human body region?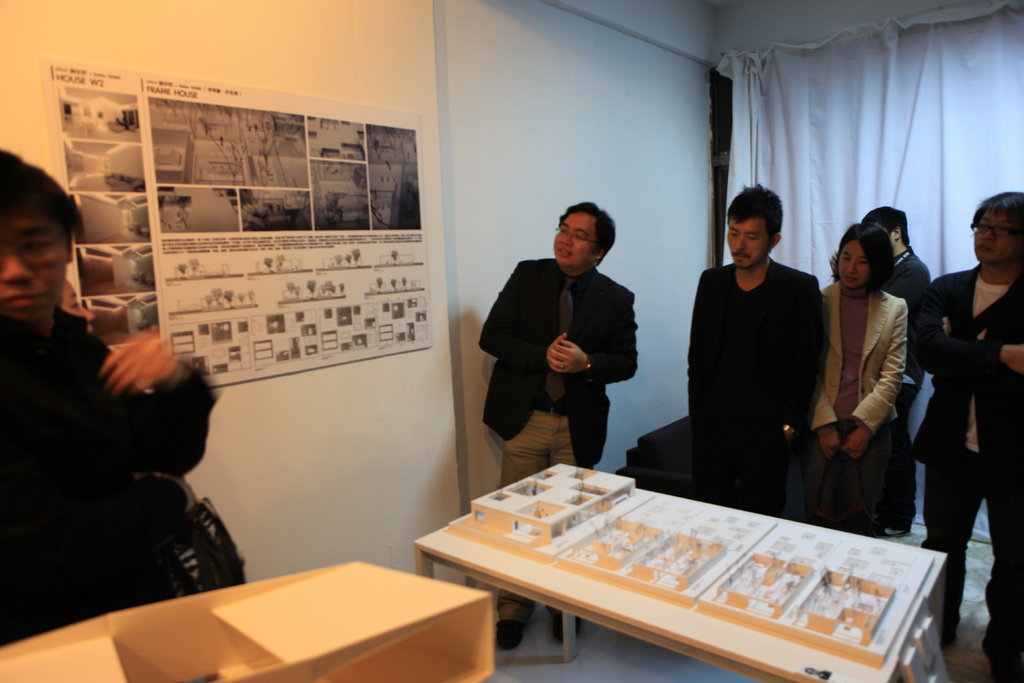
rect(0, 149, 223, 652)
